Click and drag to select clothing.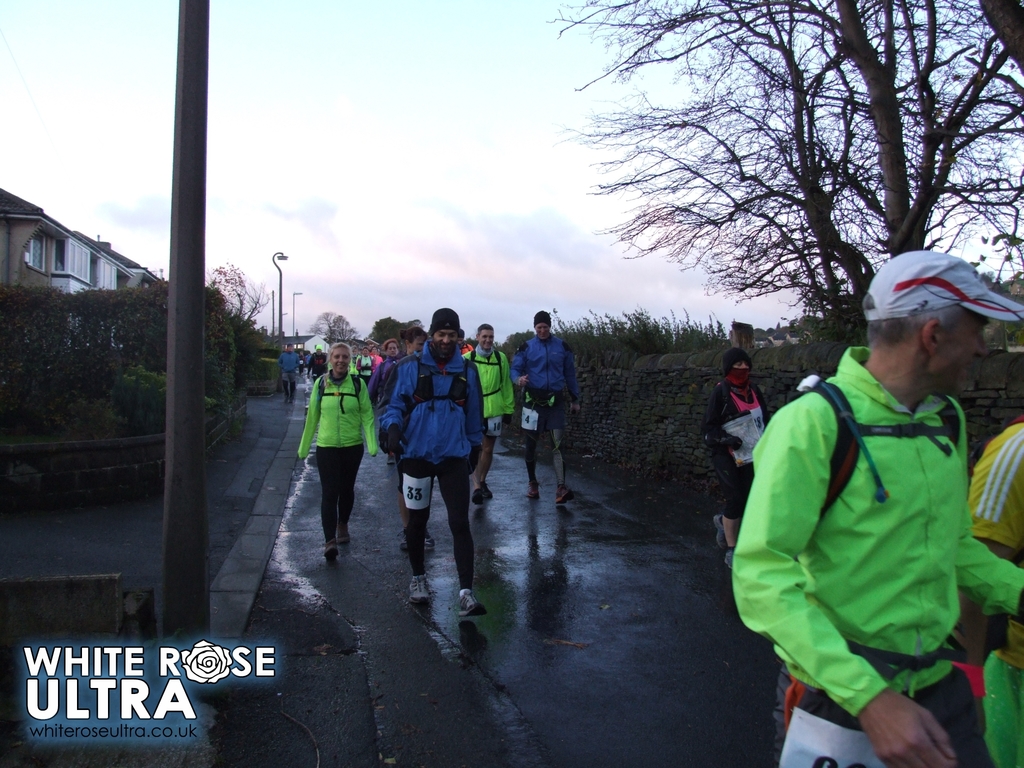
Selection: 702/378/772/520.
